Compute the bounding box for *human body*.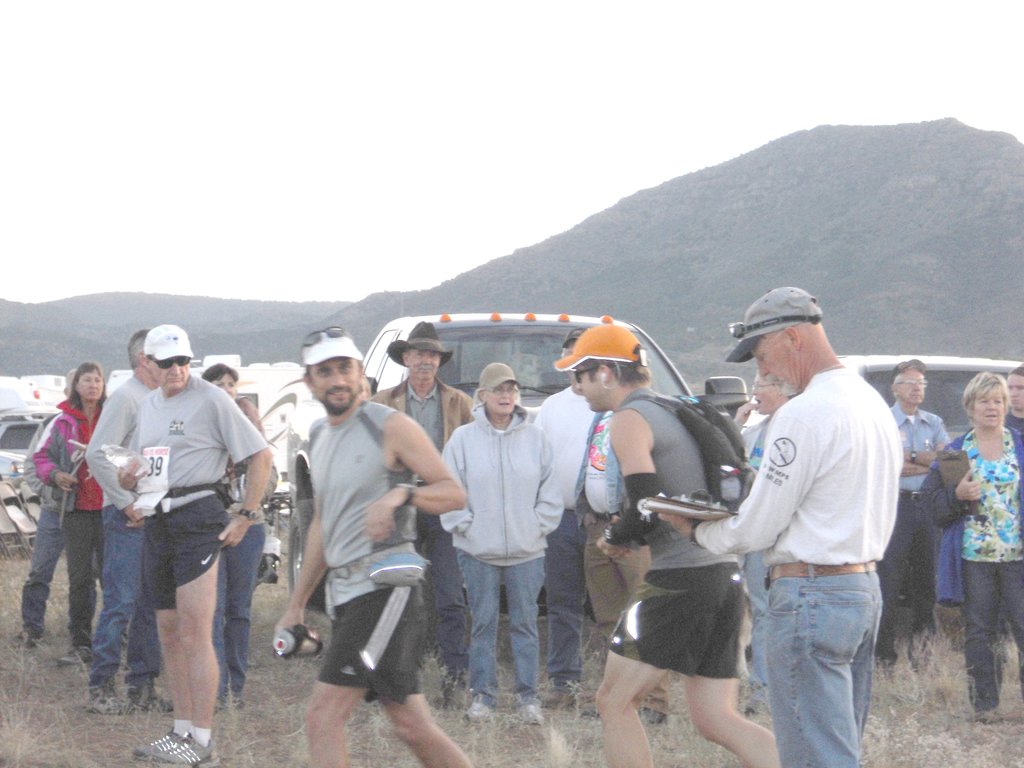
(370, 323, 474, 633).
